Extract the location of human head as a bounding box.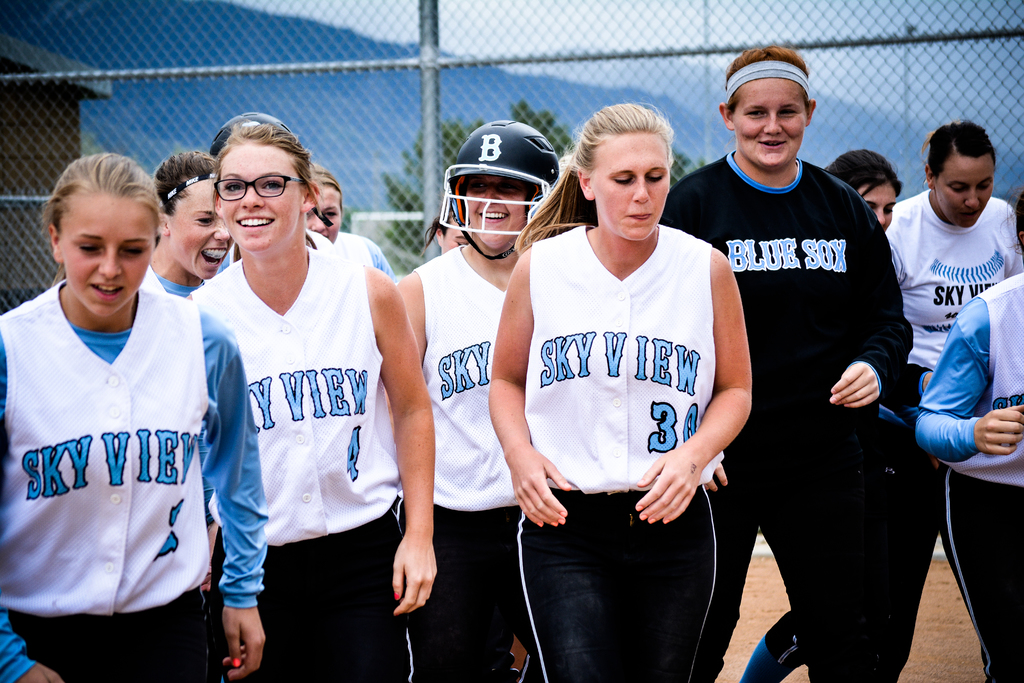
x1=995, y1=187, x2=1023, y2=261.
